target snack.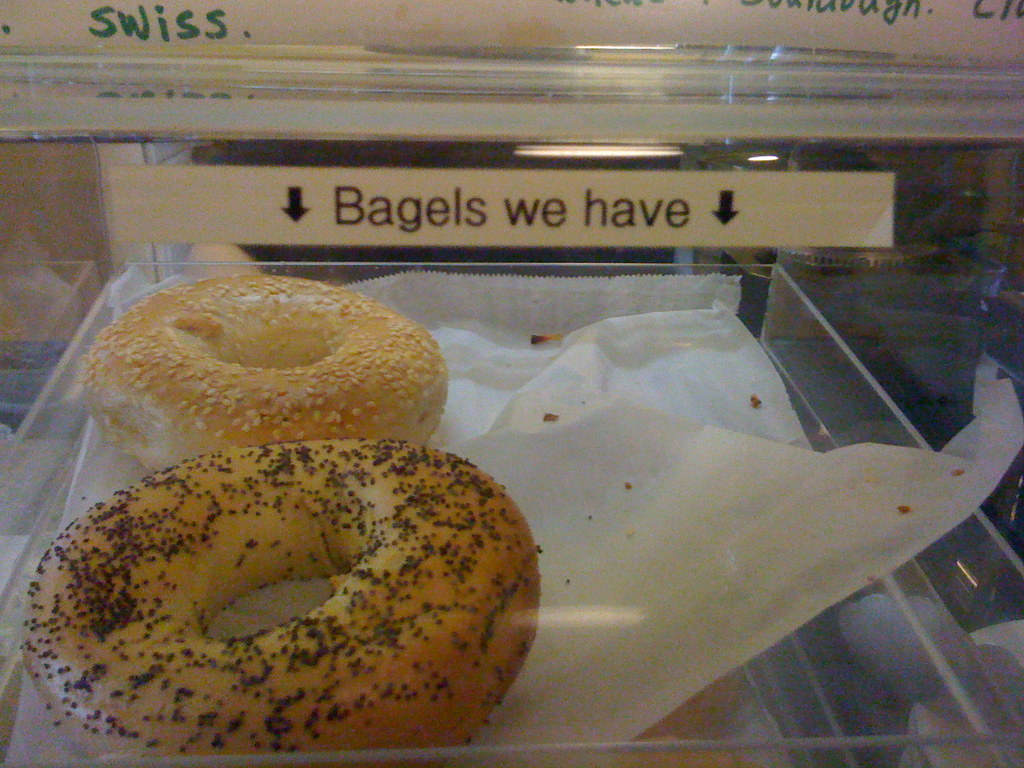
Target region: bbox(78, 268, 451, 479).
